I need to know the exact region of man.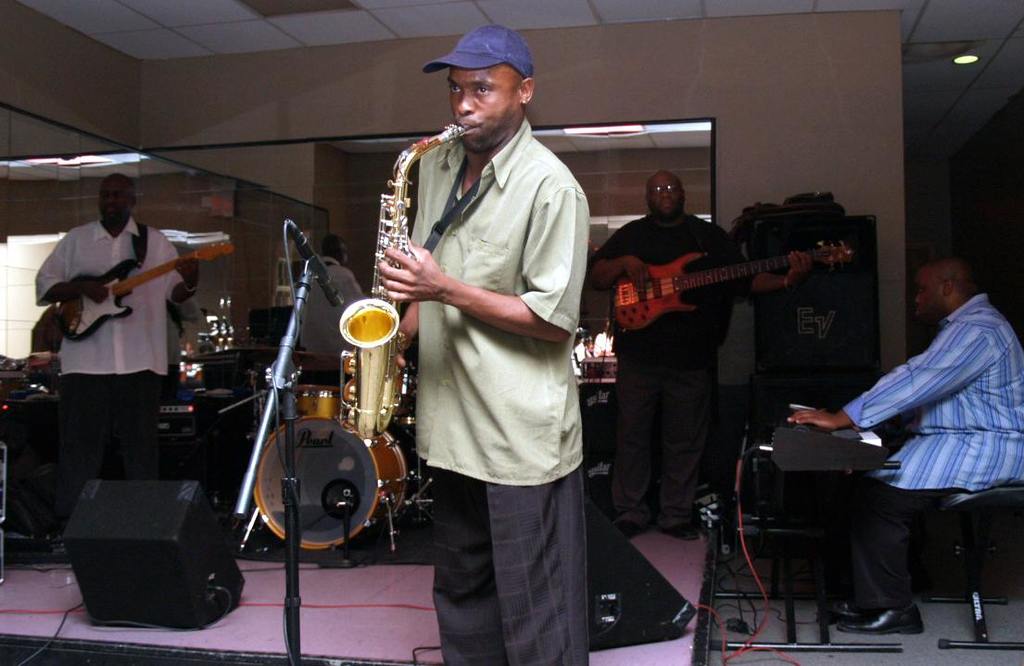
Region: [782,210,1015,643].
